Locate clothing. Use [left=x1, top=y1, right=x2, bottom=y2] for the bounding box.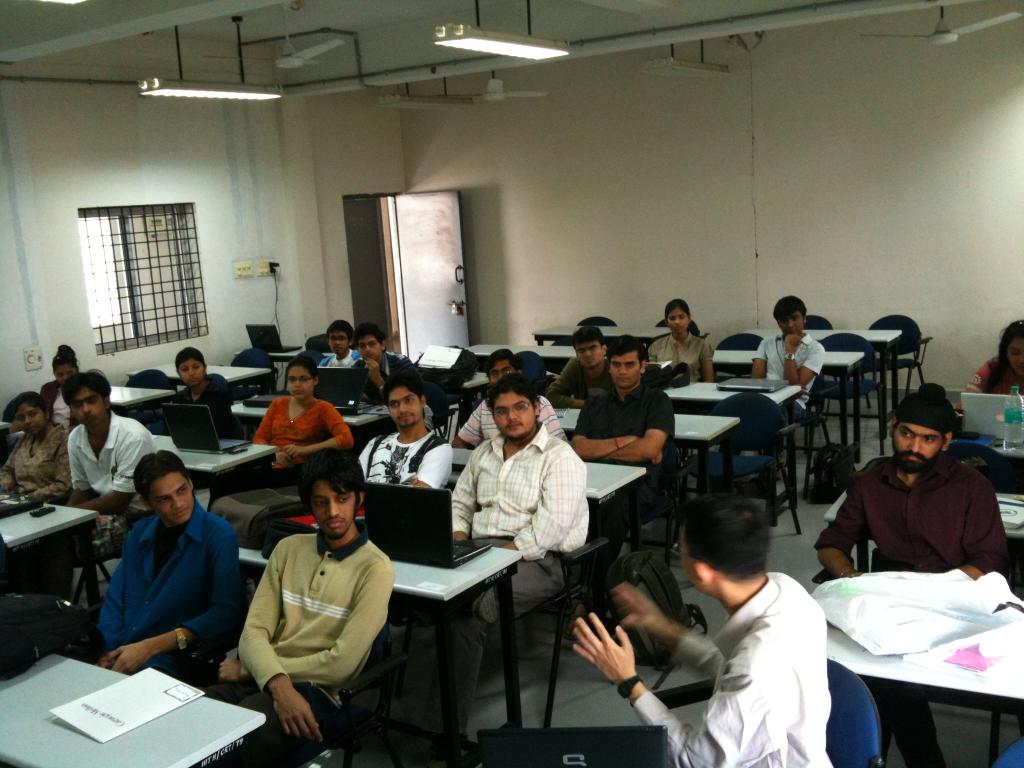
[left=575, top=381, right=673, bottom=578].
